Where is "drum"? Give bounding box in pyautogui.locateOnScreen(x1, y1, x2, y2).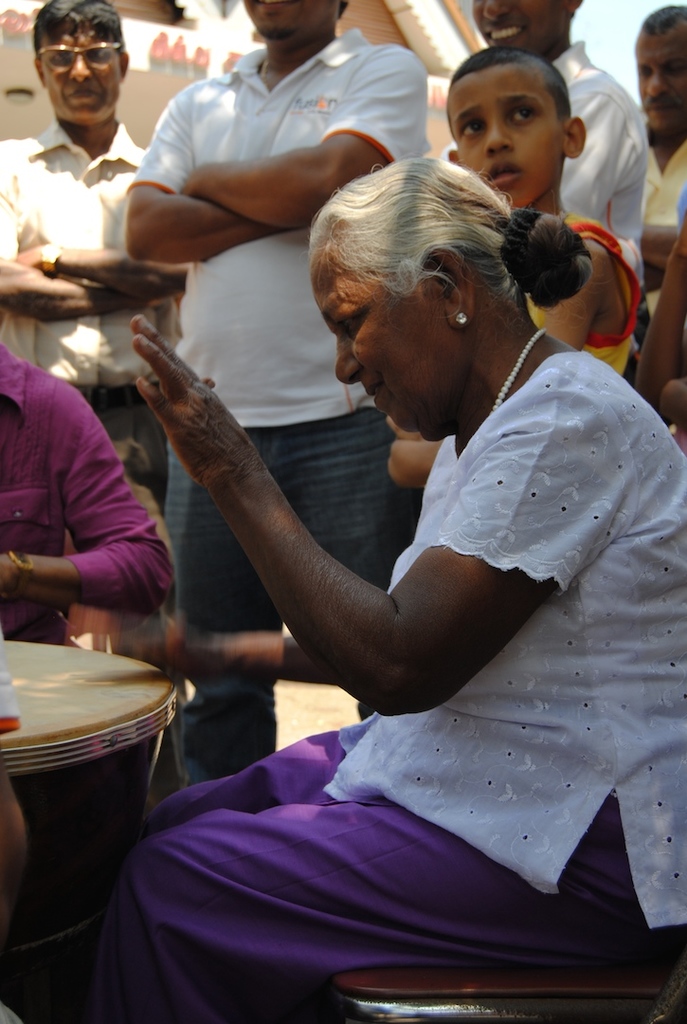
pyautogui.locateOnScreen(0, 614, 224, 931).
